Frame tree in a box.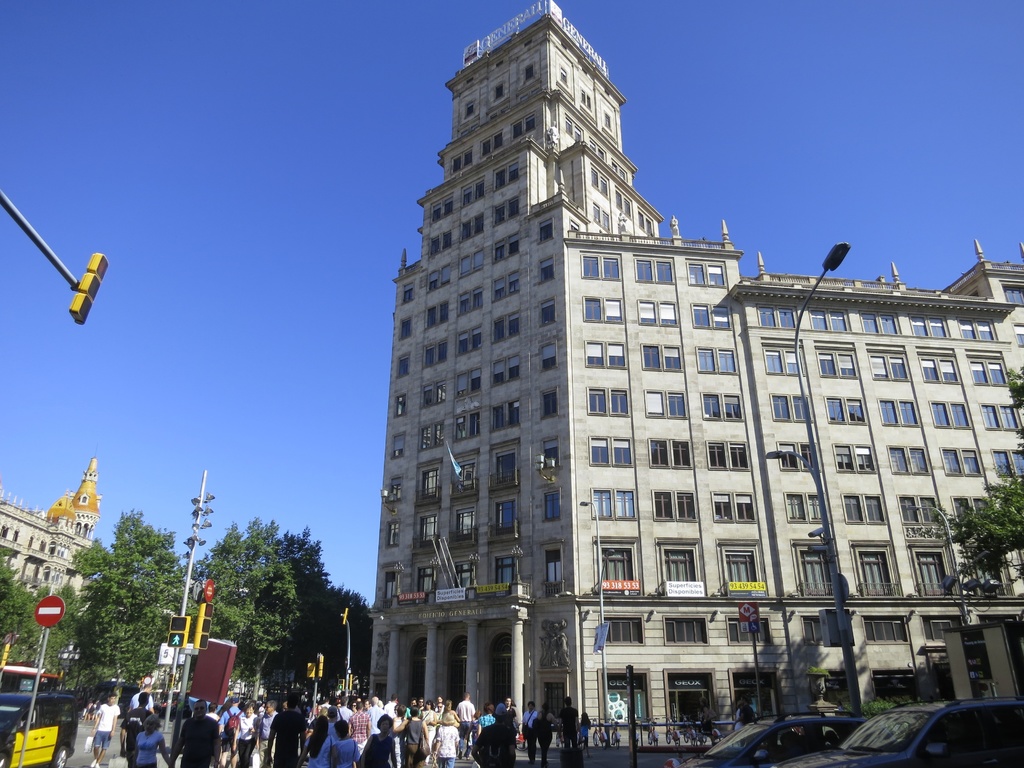
(77,566,167,685).
